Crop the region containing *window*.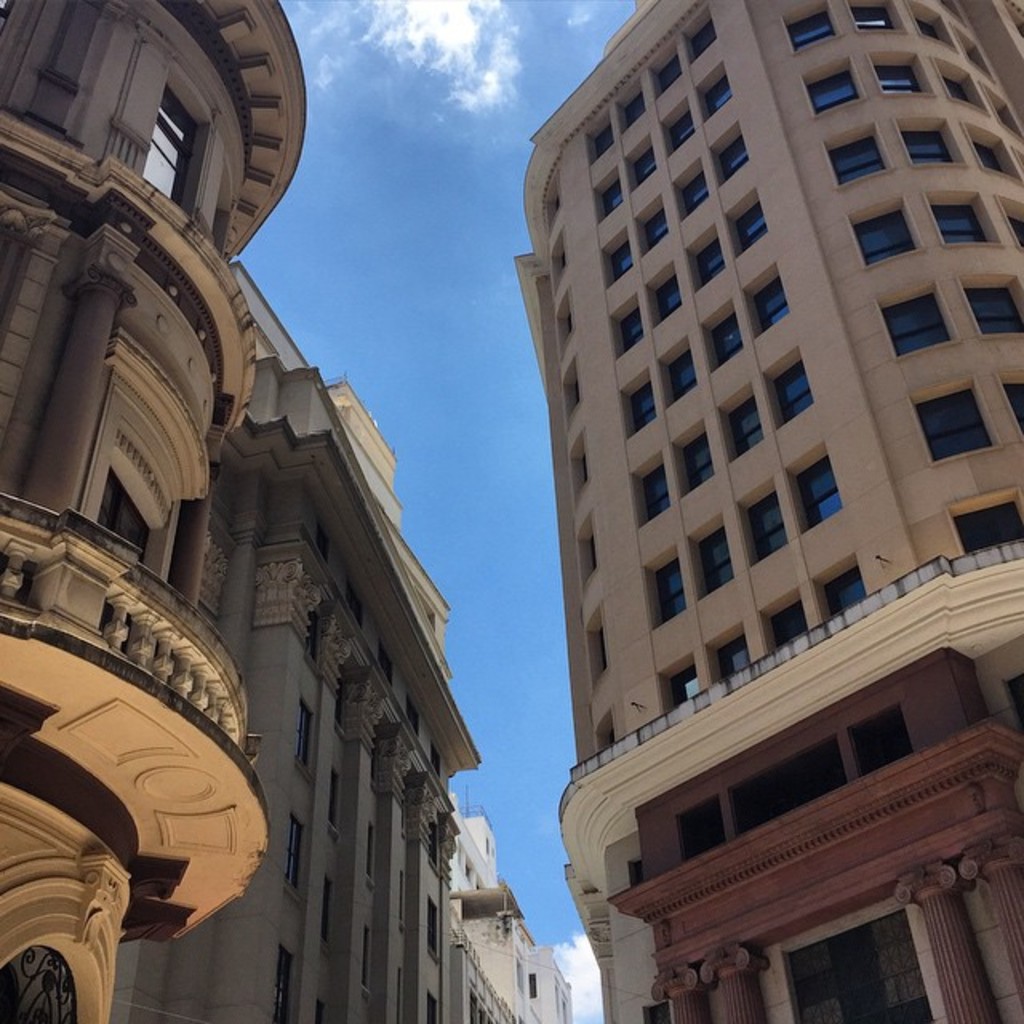
Crop region: 426:894:443:963.
